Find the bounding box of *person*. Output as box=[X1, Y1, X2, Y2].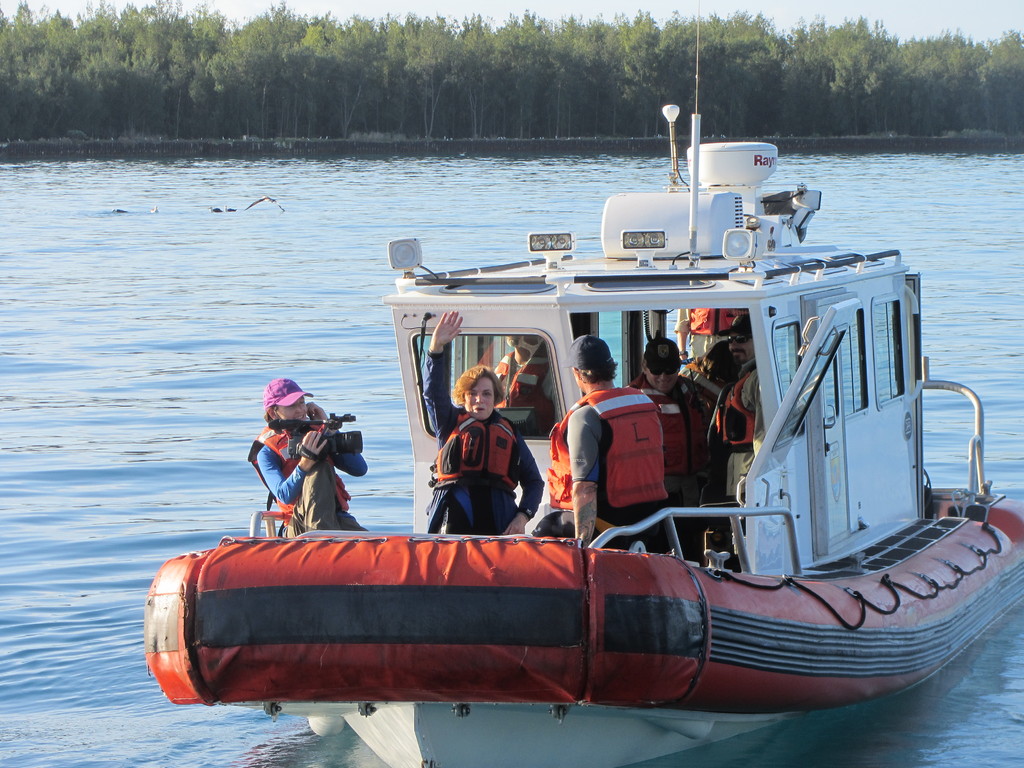
box=[548, 337, 671, 554].
